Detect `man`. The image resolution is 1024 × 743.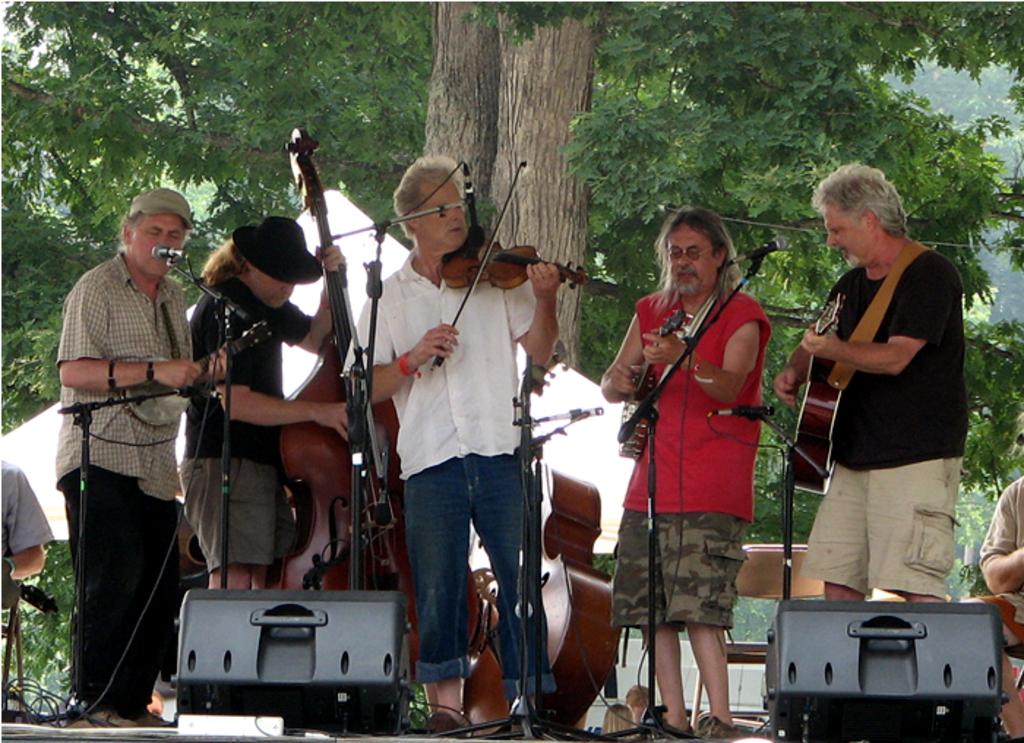
box=[601, 208, 769, 733].
